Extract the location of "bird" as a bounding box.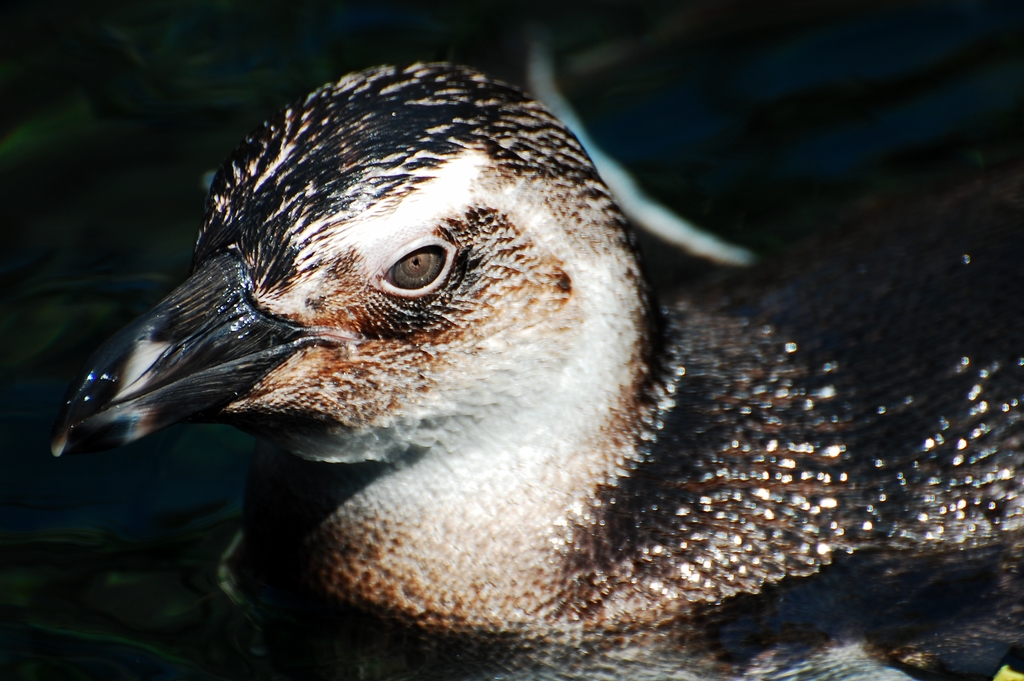
bbox=(51, 58, 1023, 647).
